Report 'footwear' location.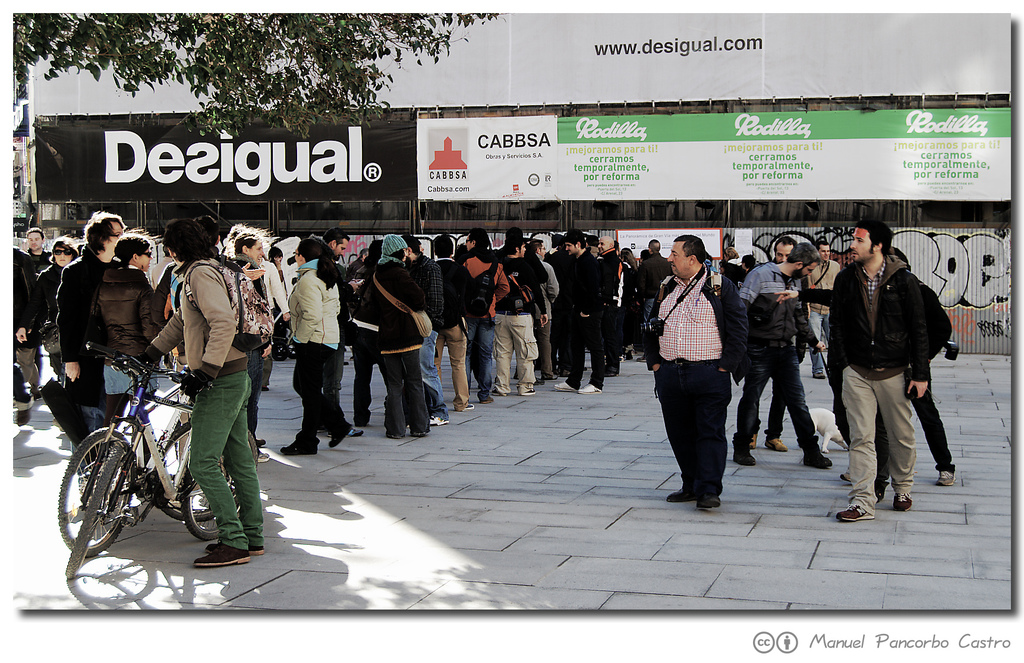
Report: (x1=554, y1=379, x2=577, y2=394).
